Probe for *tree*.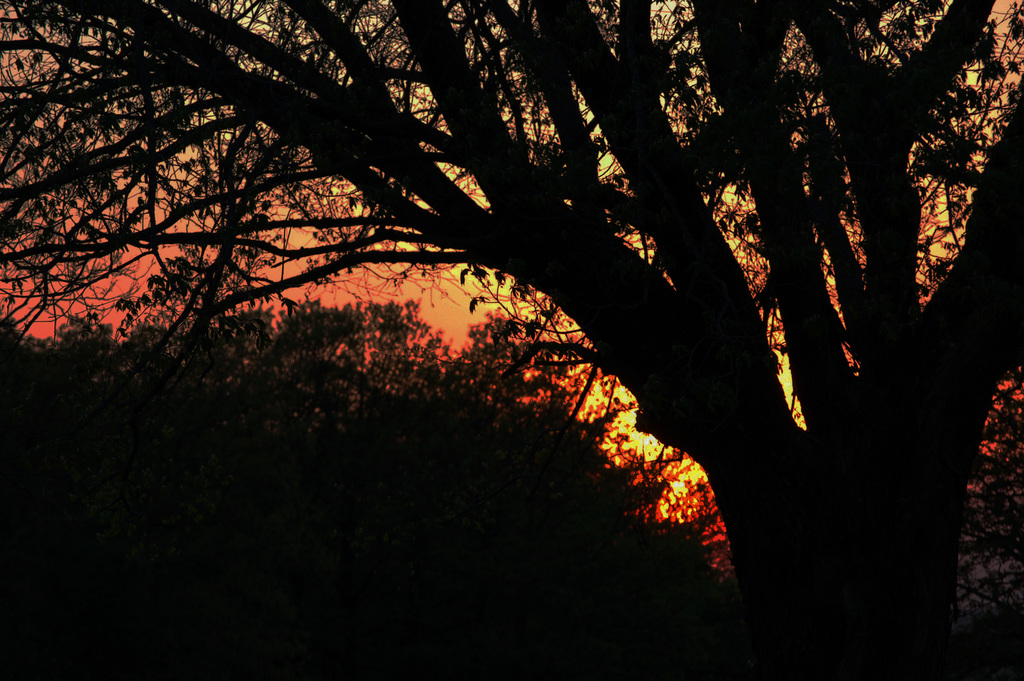
Probe result: {"left": 0, "top": 0, "right": 1023, "bottom": 680}.
